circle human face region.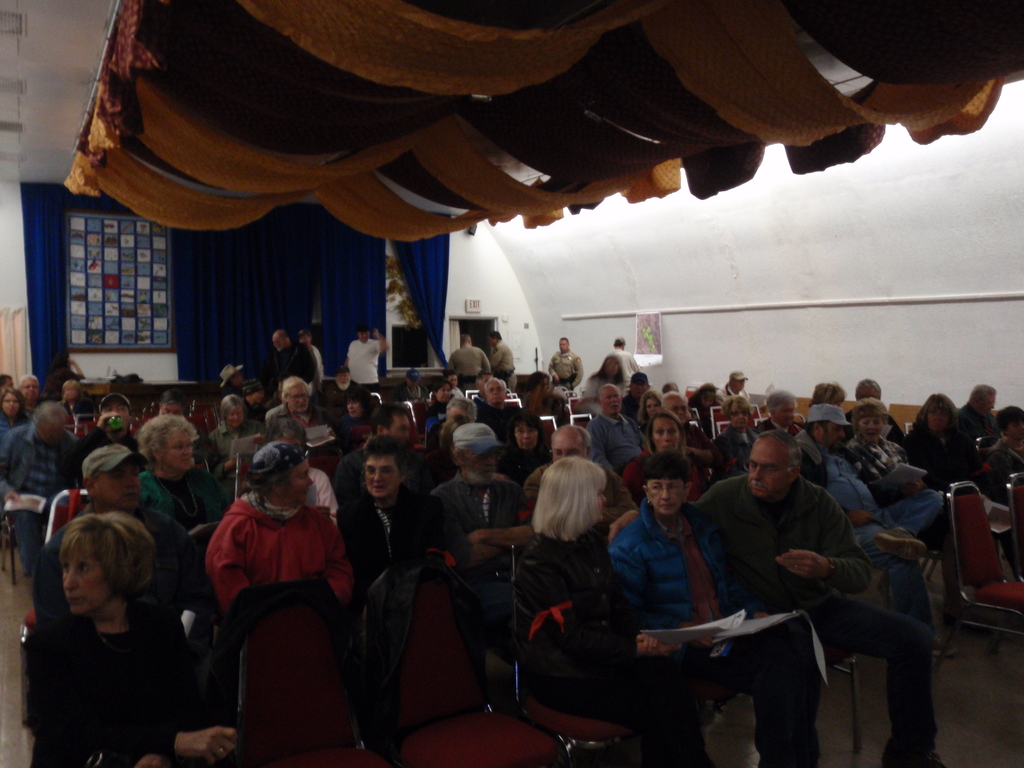
Region: 858, 388, 879, 402.
